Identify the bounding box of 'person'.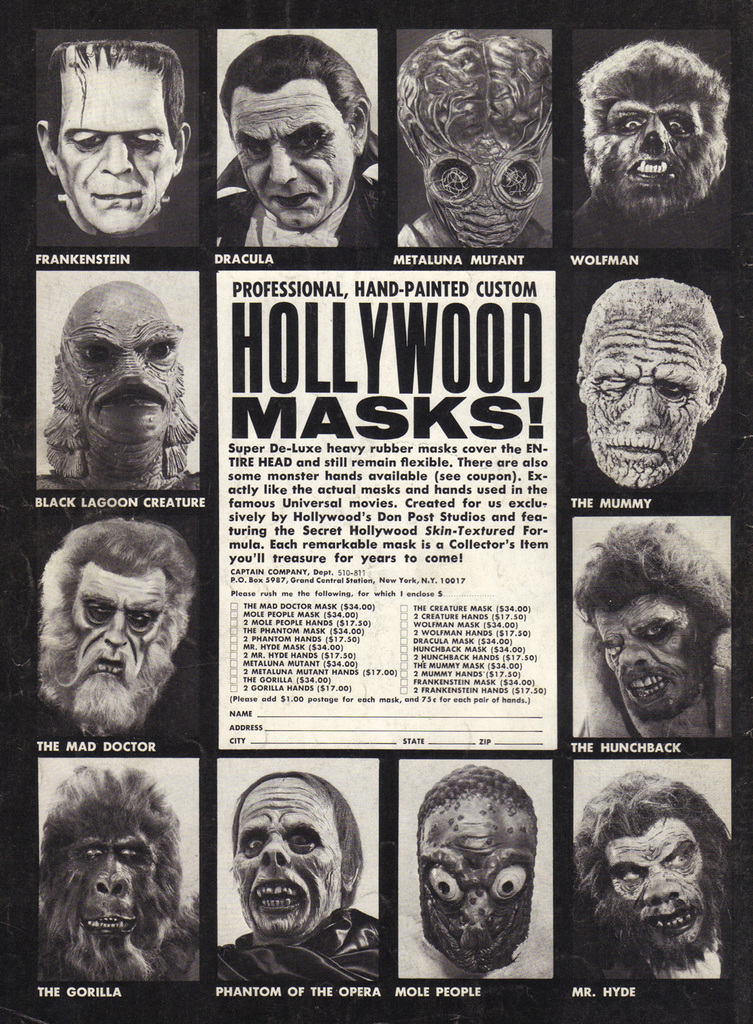
235/43/367/222.
